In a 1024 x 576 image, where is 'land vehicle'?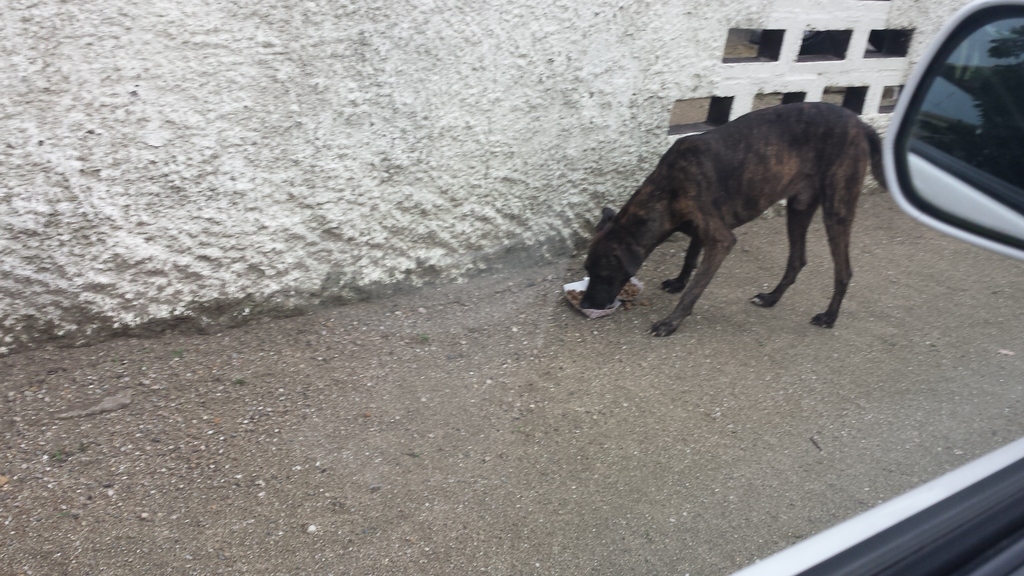
<bbox>728, 0, 1023, 575</bbox>.
